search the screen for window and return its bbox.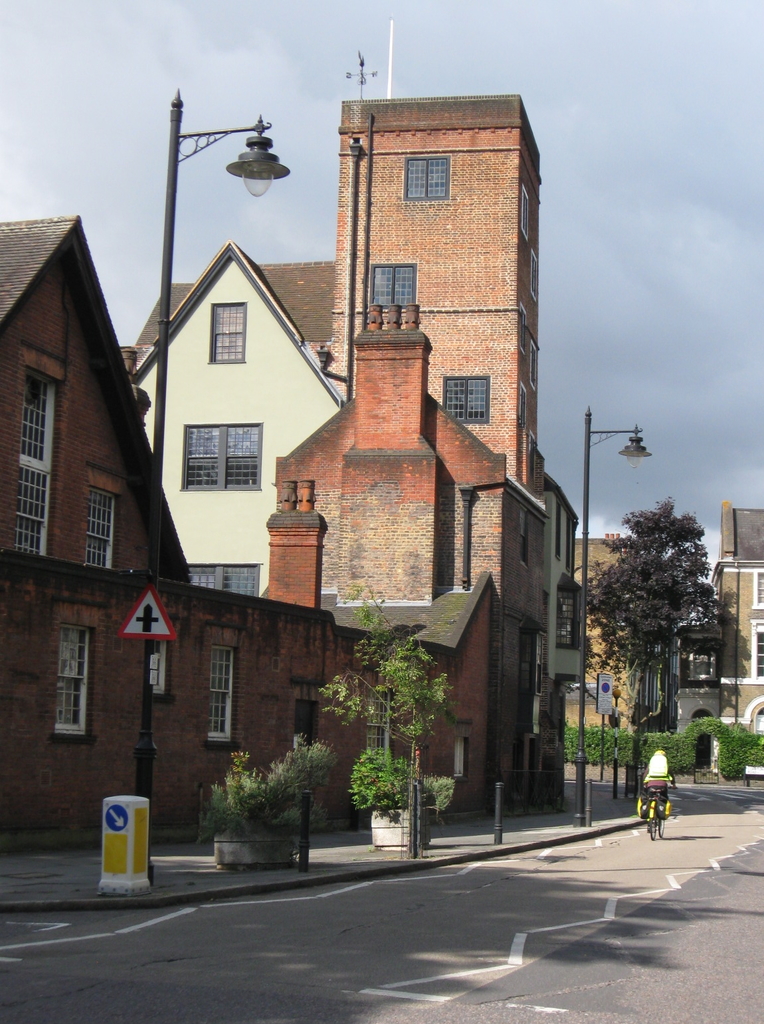
Found: {"left": 187, "top": 562, "right": 260, "bottom": 601}.
